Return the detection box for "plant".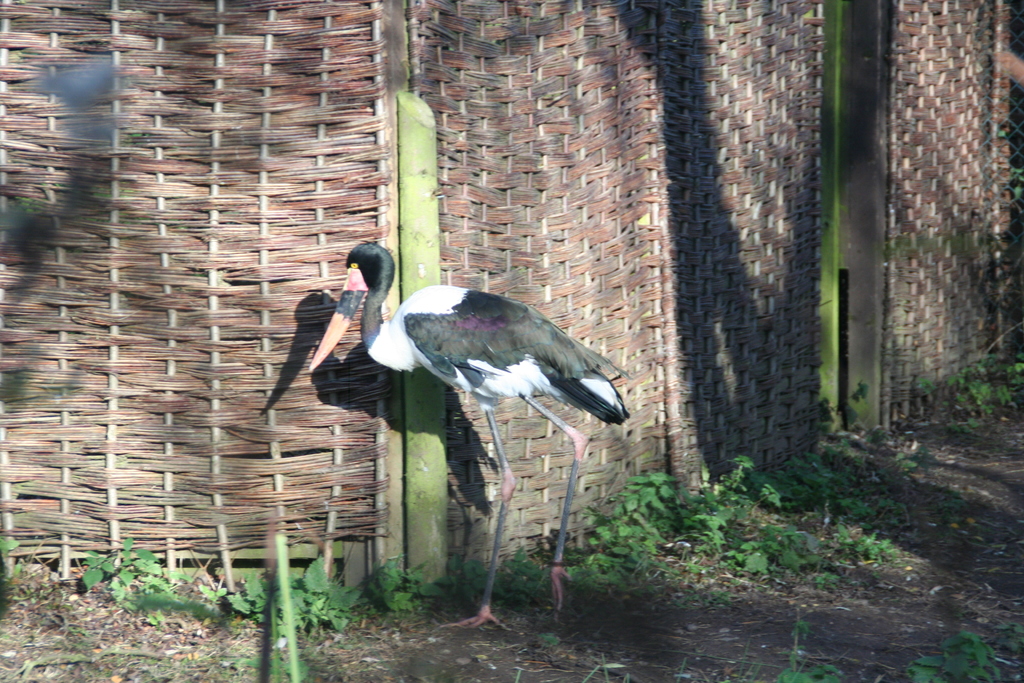
(left=543, top=630, right=561, bottom=648).
